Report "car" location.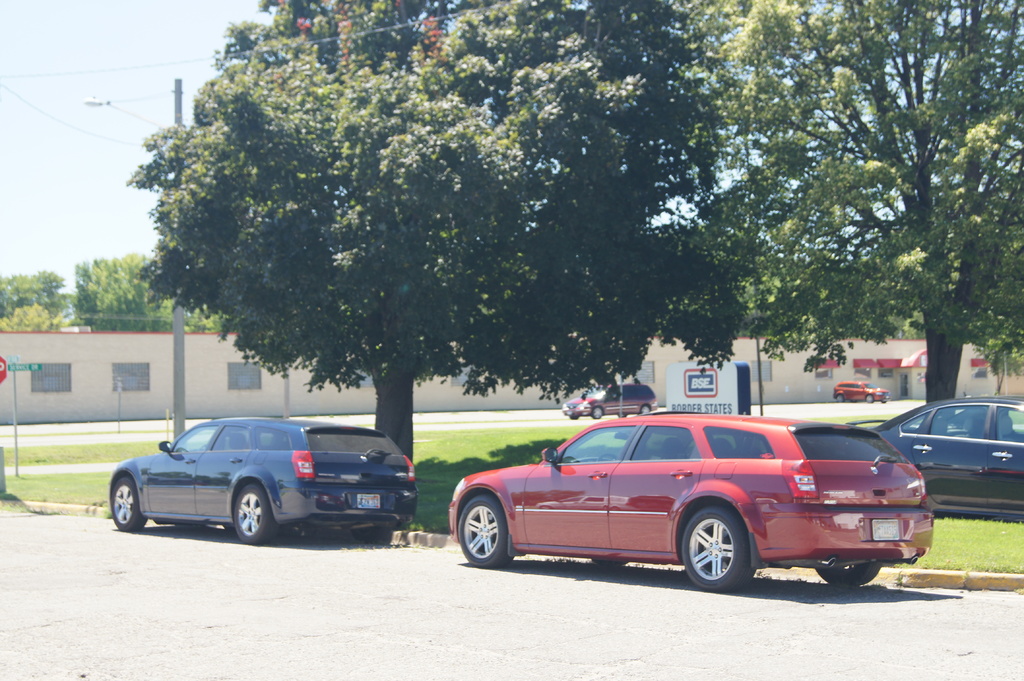
Report: (108,418,420,545).
